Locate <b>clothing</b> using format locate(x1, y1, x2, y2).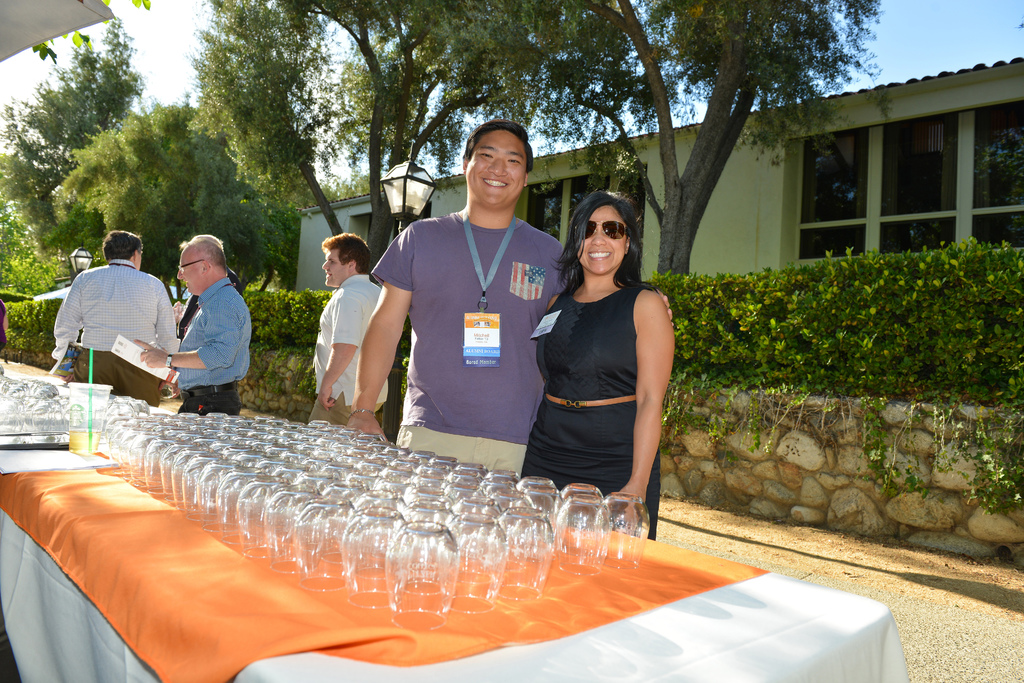
locate(172, 275, 253, 422).
